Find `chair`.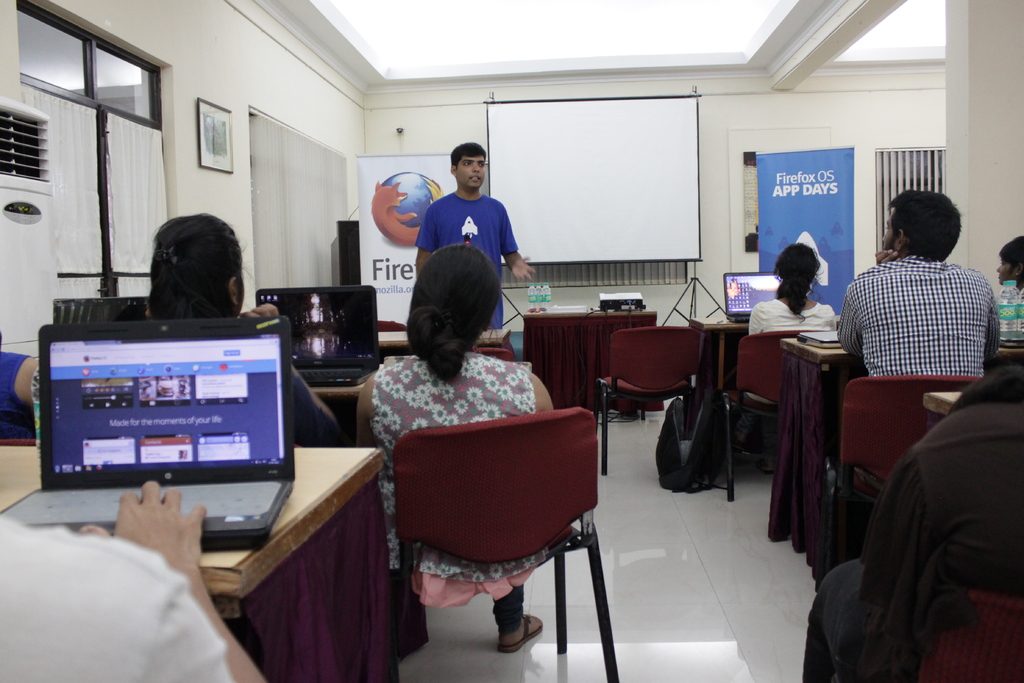
(589, 328, 698, 472).
